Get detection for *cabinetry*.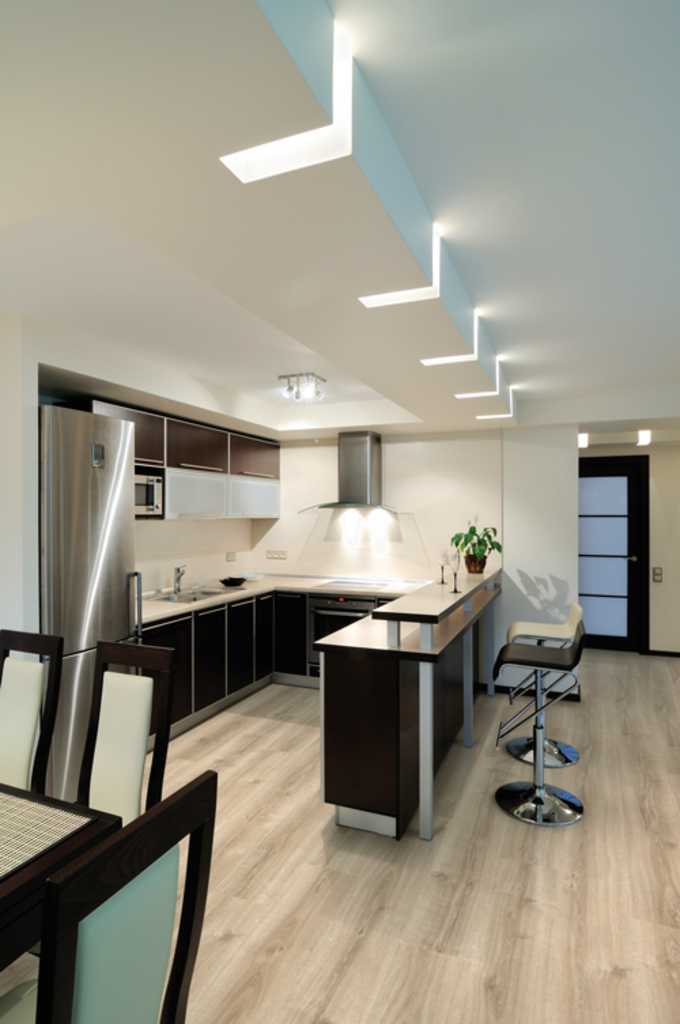
Detection: (left=196, top=590, right=273, bottom=718).
